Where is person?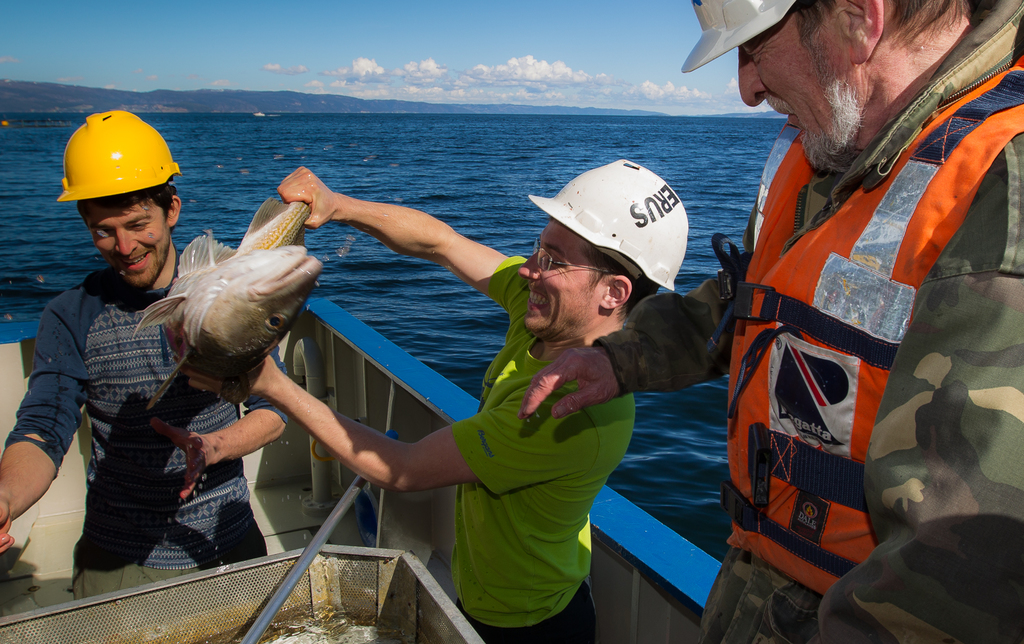
(517,0,1023,643).
